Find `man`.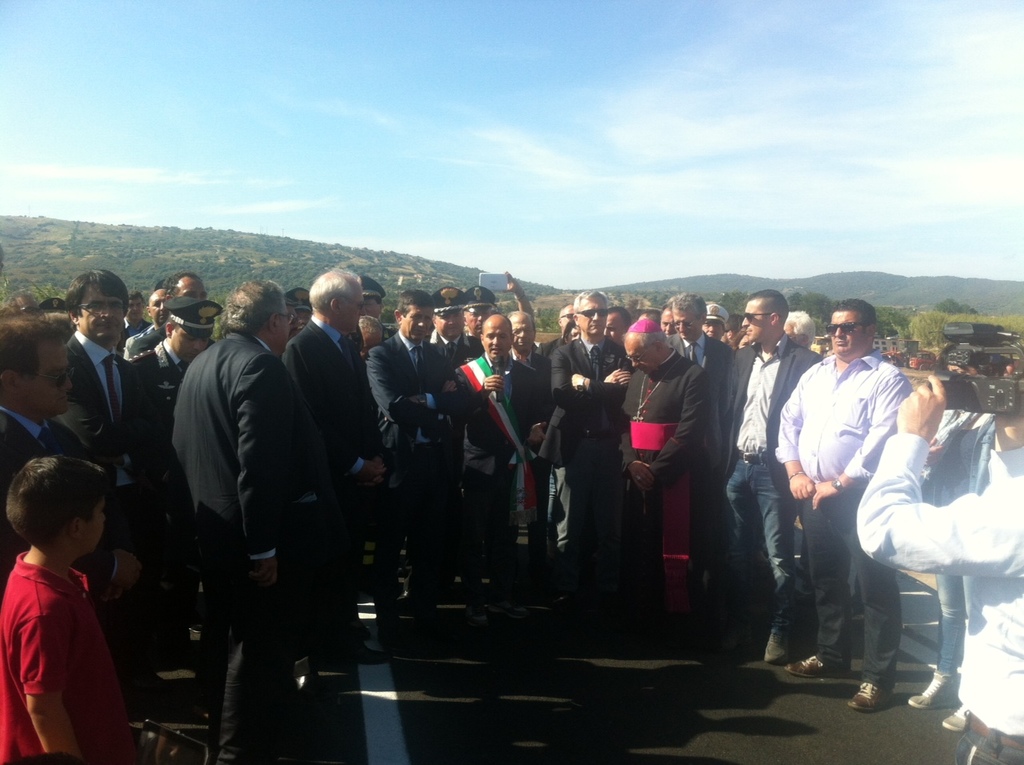
box=[280, 265, 390, 667].
